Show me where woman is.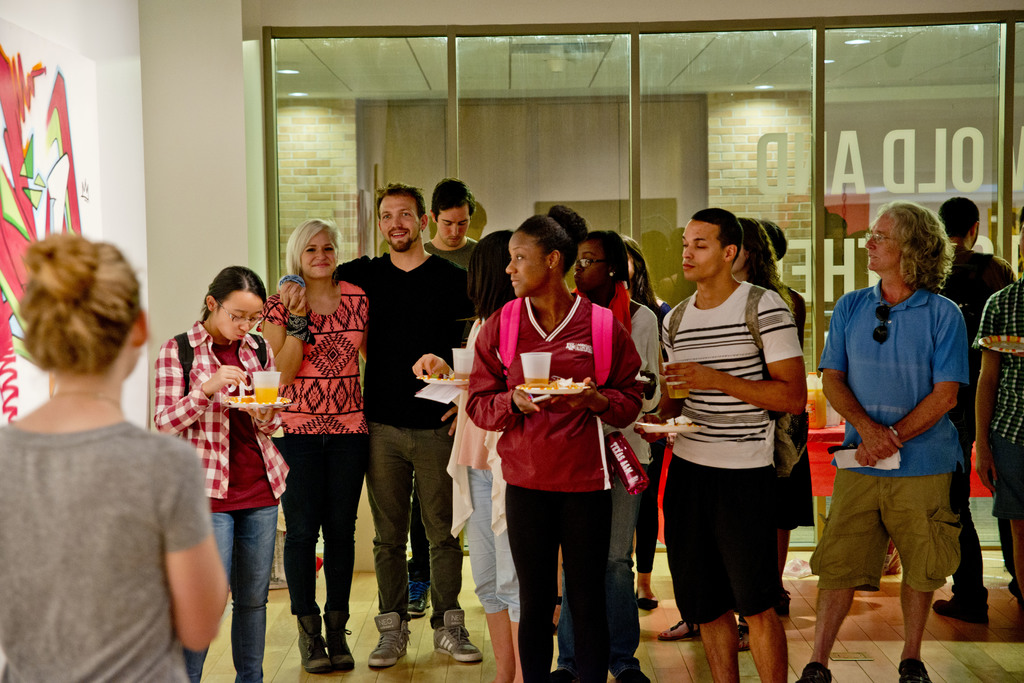
woman is at 0, 232, 228, 682.
